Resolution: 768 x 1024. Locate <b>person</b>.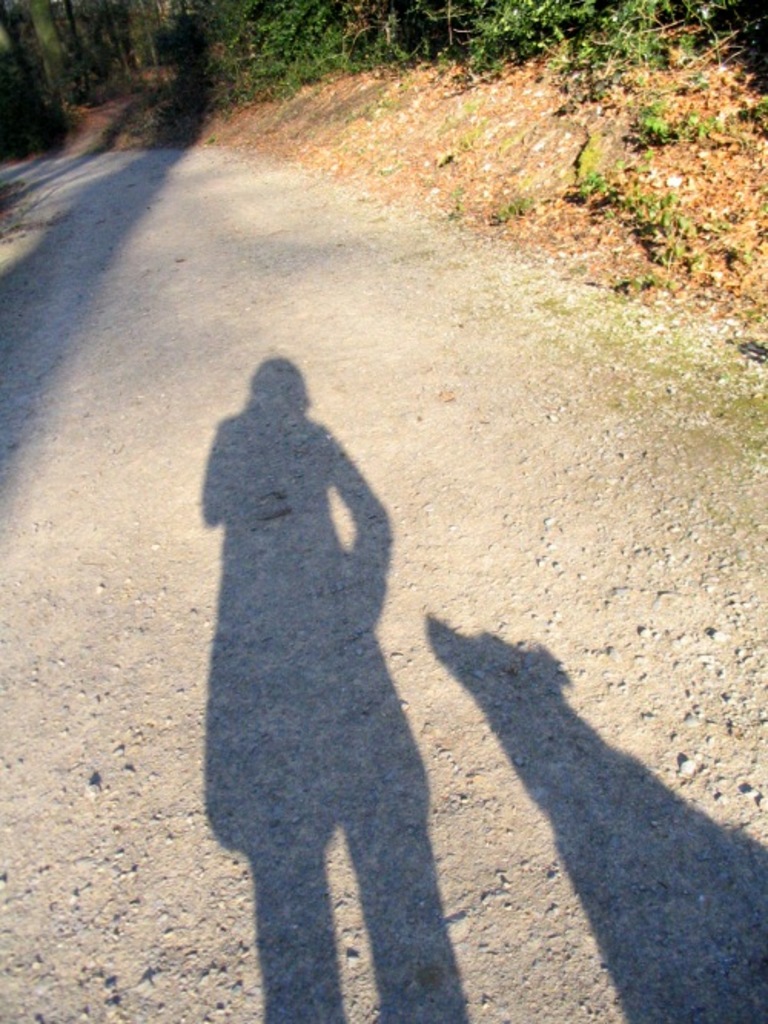
[left=172, top=312, right=472, bottom=1023].
